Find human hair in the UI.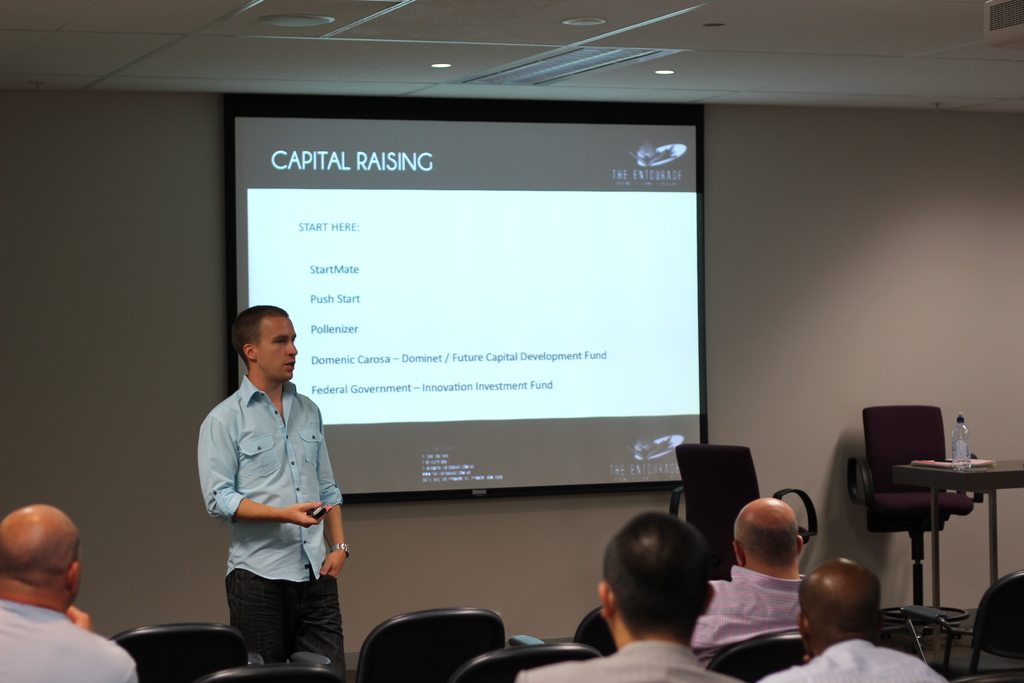
UI element at rect(603, 536, 718, 652).
